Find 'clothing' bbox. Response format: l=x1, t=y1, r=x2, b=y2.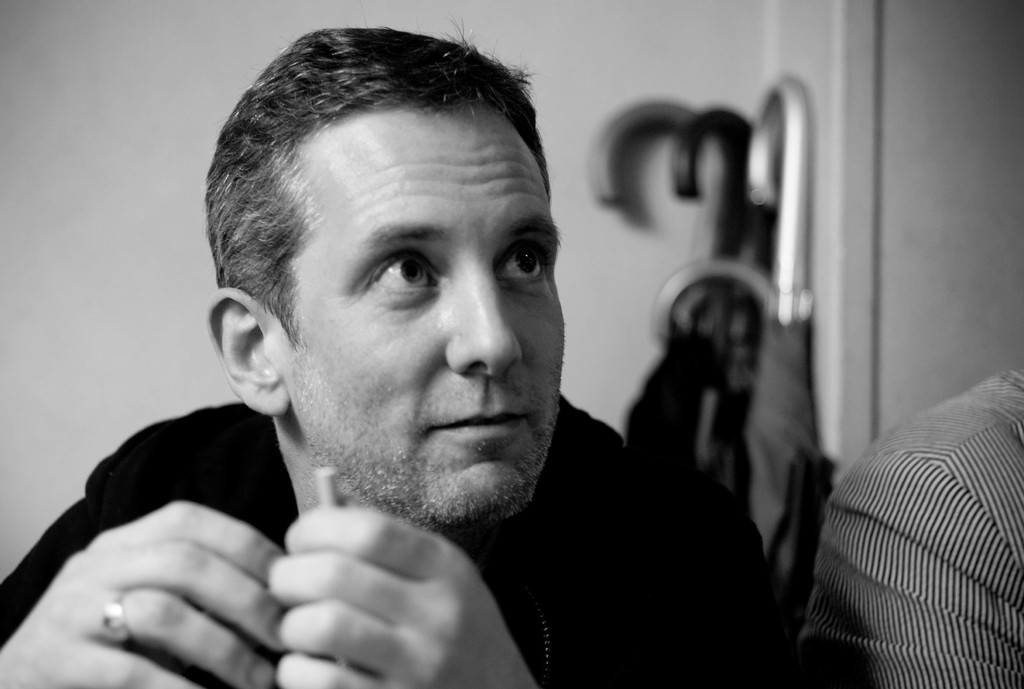
l=788, t=317, r=1023, b=688.
